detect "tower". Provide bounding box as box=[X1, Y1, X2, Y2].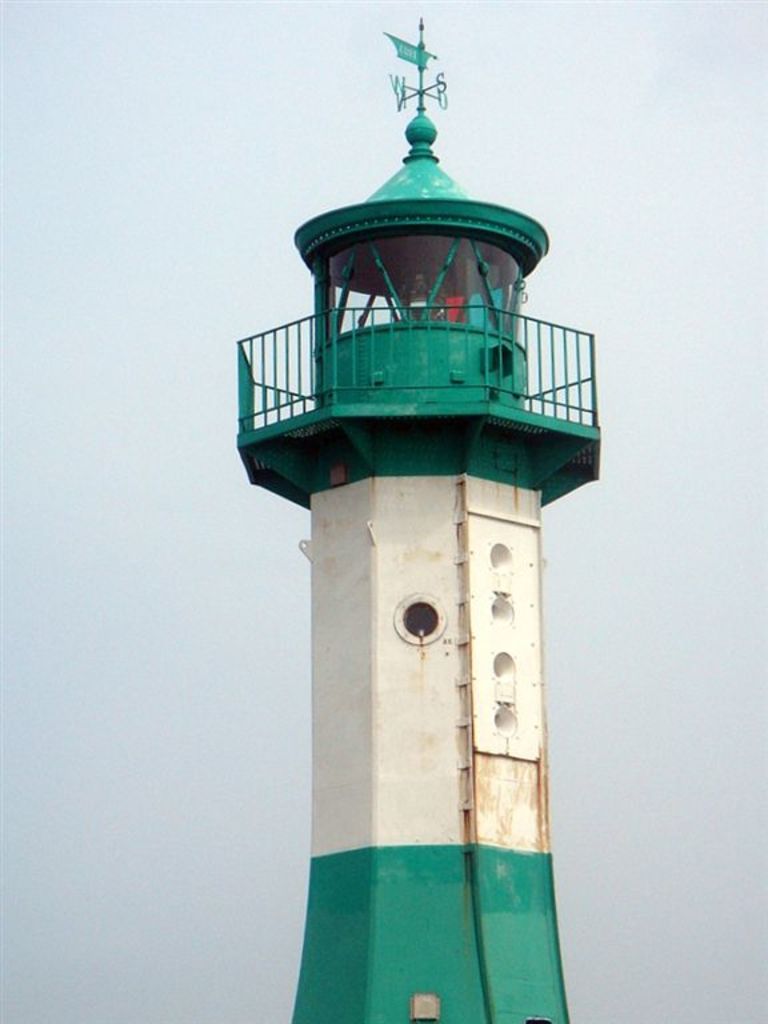
box=[249, 244, 563, 1017].
